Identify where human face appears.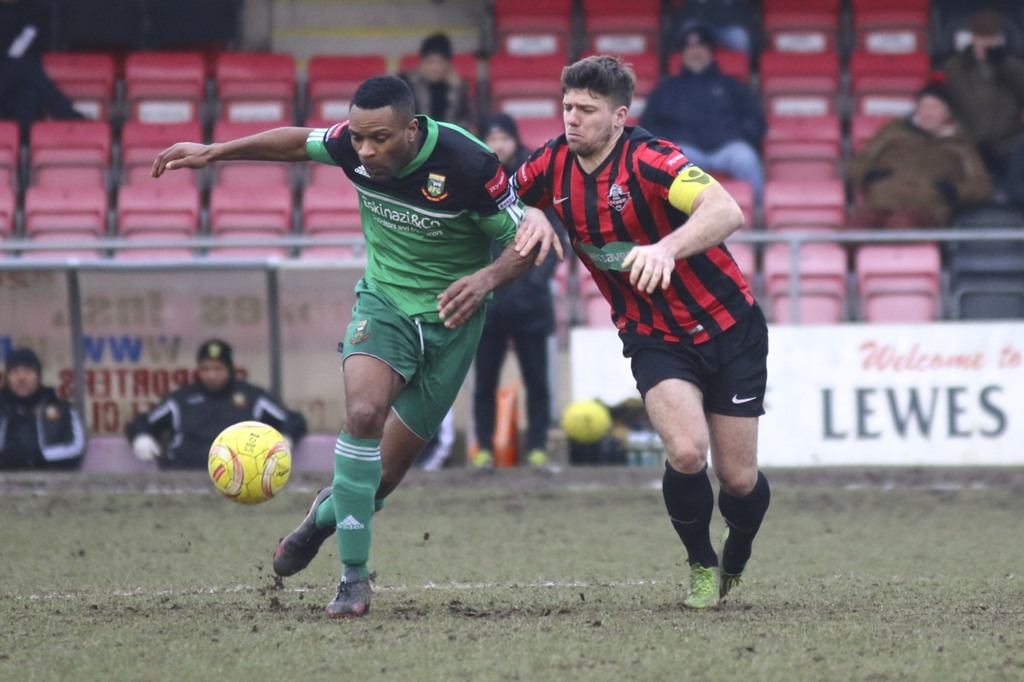
Appears at {"x1": 687, "y1": 43, "x2": 709, "y2": 67}.
